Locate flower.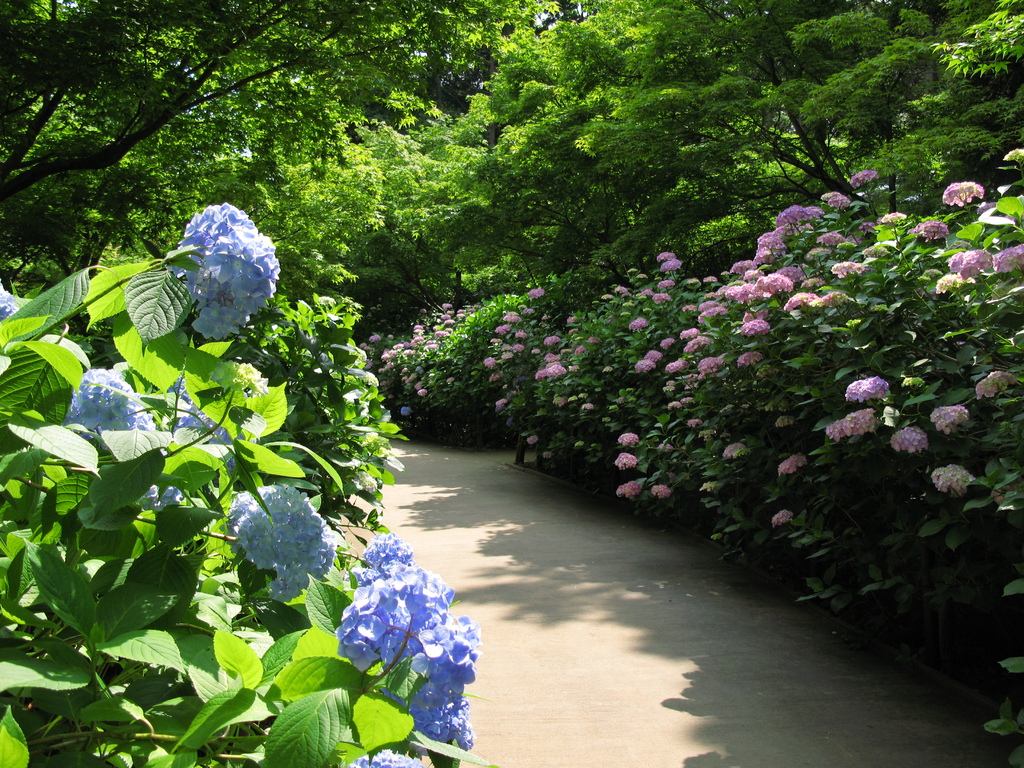
Bounding box: <box>245,362,271,397</box>.
